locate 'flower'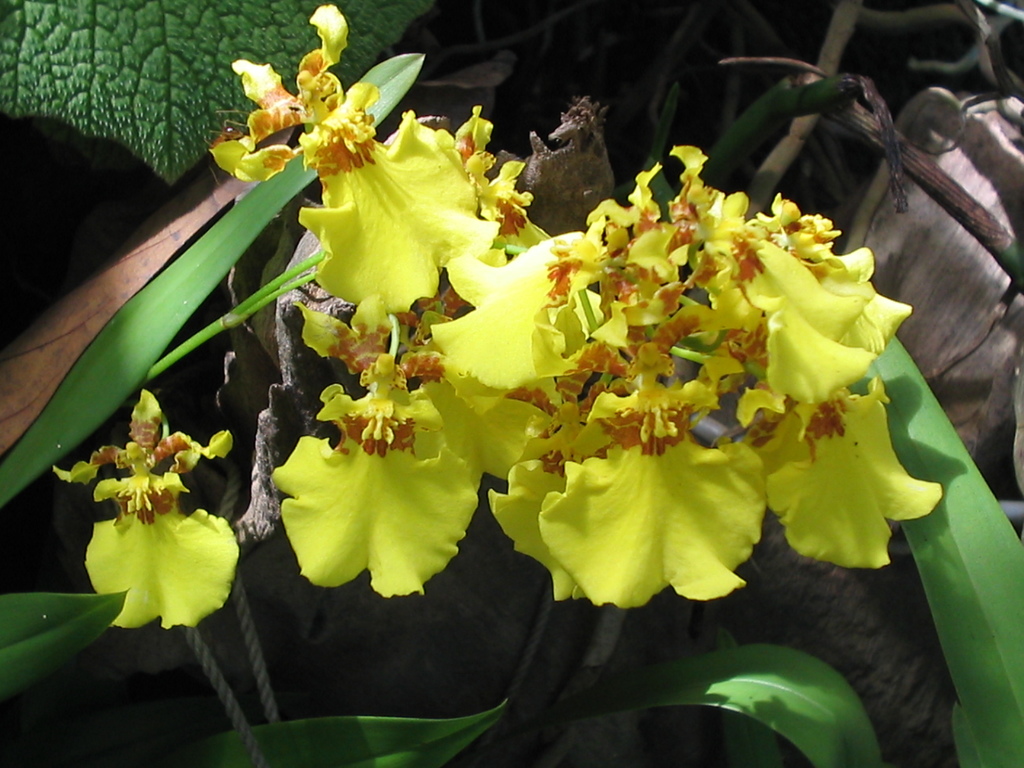
box=[51, 392, 238, 633]
